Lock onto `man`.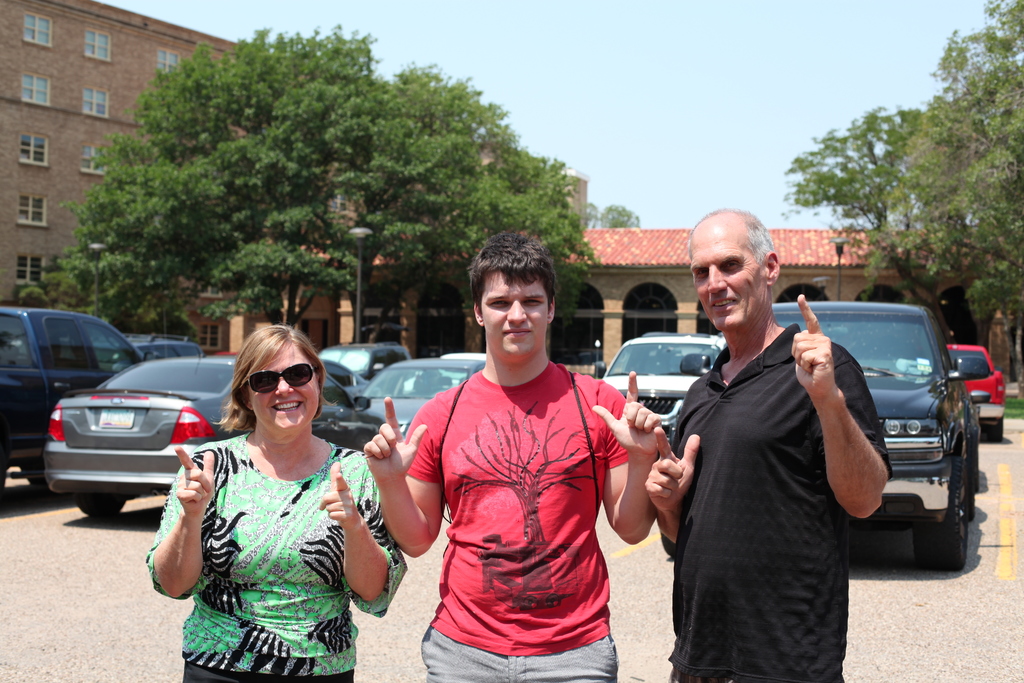
Locked: bbox=[641, 199, 894, 682].
